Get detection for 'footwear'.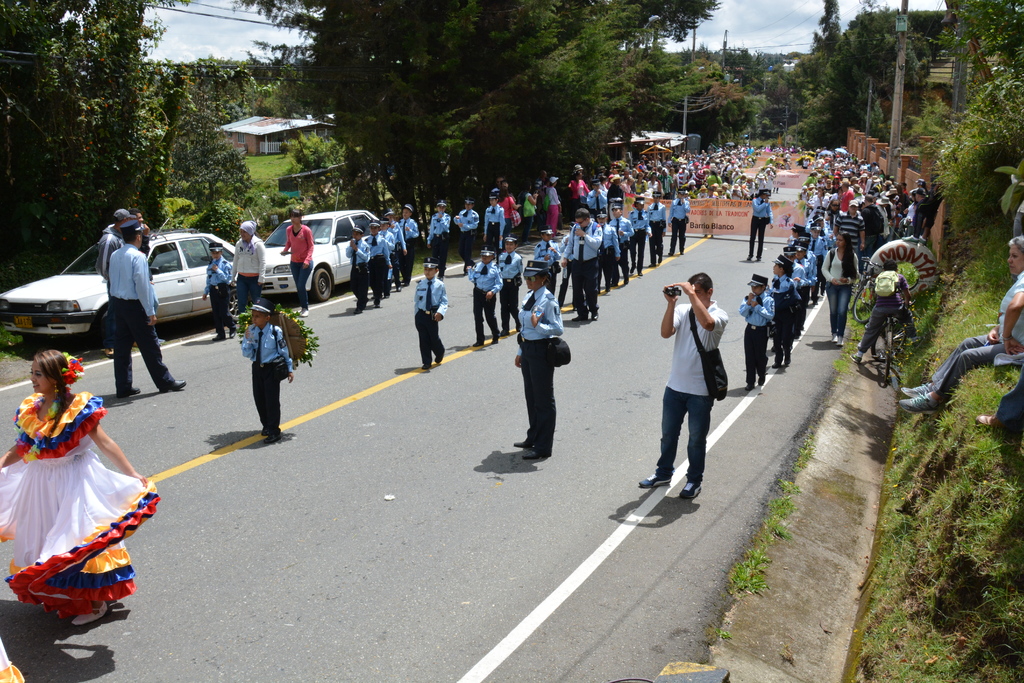
Detection: (646,263,653,270).
